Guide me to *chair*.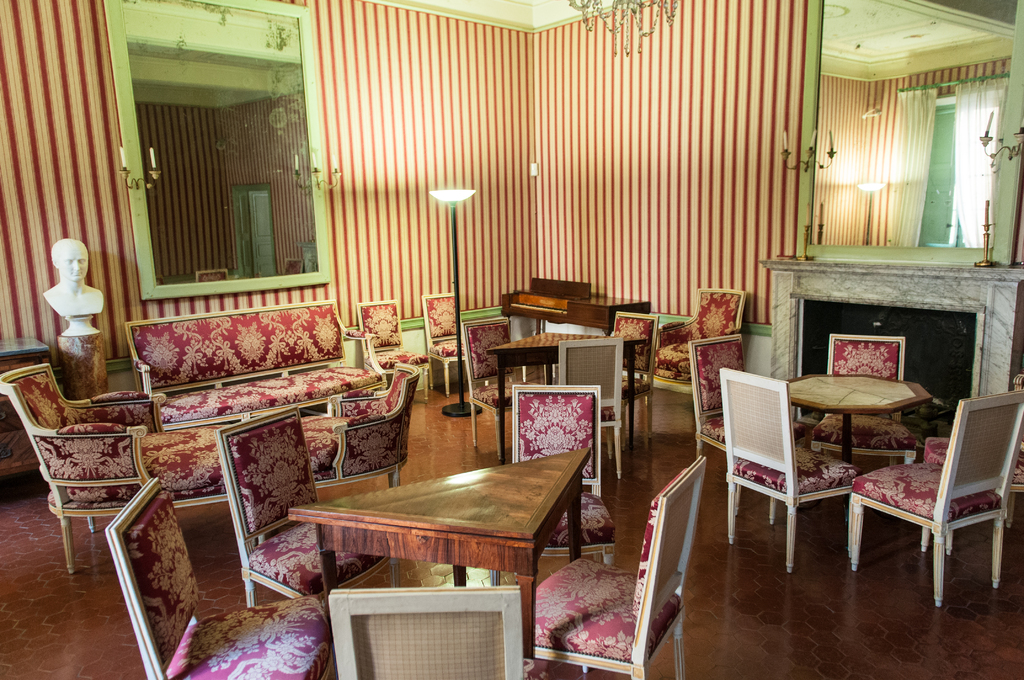
Guidance: locate(531, 453, 696, 679).
